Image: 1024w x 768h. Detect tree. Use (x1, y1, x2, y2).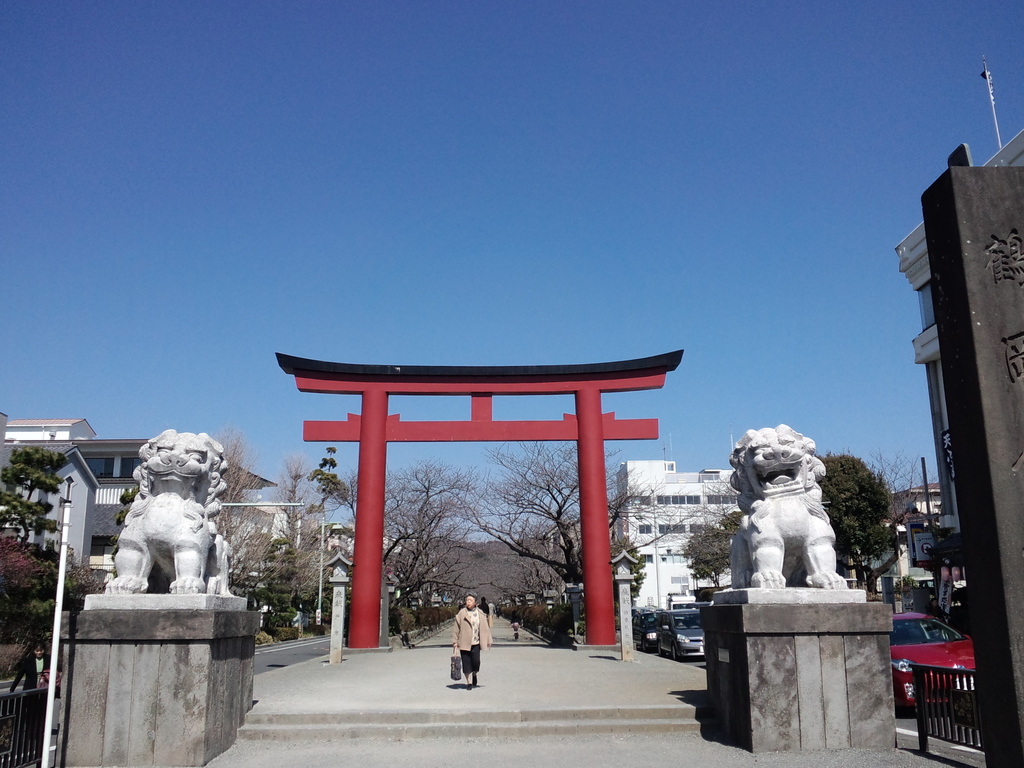
(60, 563, 109, 607).
